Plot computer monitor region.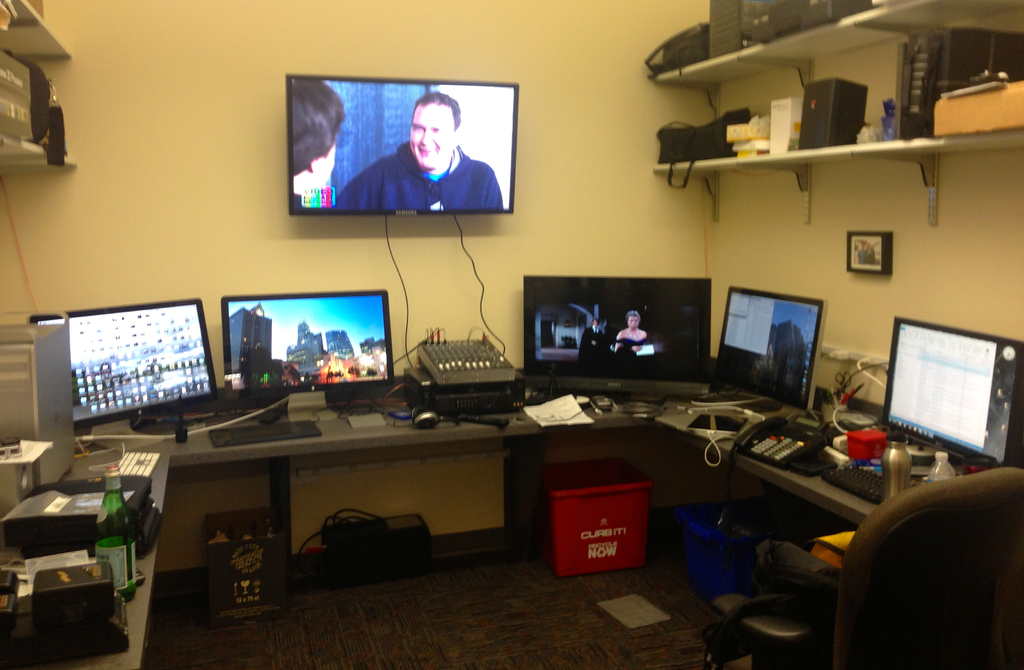
Plotted at {"x1": 884, "y1": 319, "x2": 1011, "y2": 484}.
